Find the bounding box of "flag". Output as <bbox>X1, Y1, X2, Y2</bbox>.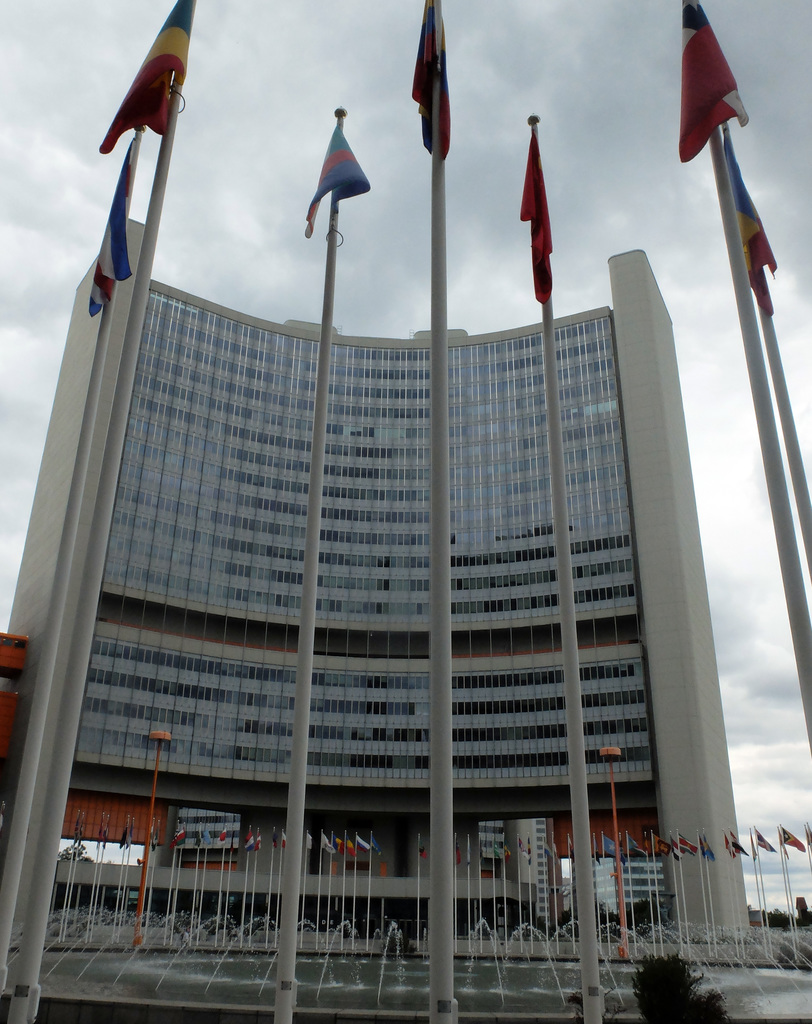
<bbox>72, 803, 88, 848</bbox>.
